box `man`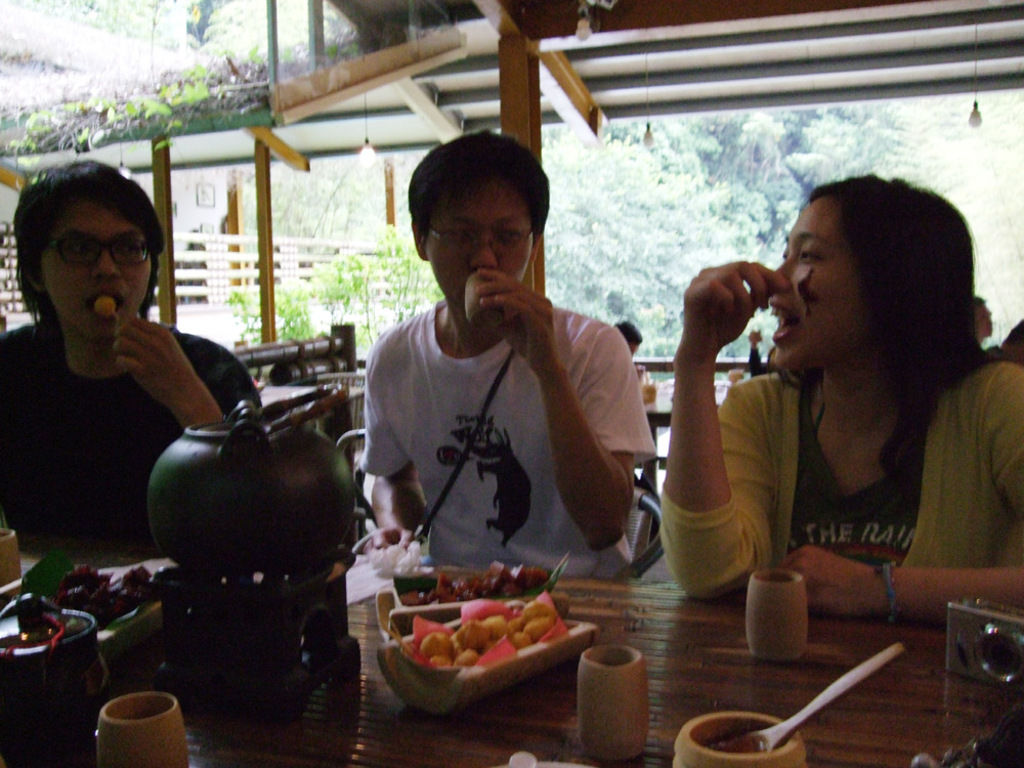
crop(365, 134, 664, 580)
